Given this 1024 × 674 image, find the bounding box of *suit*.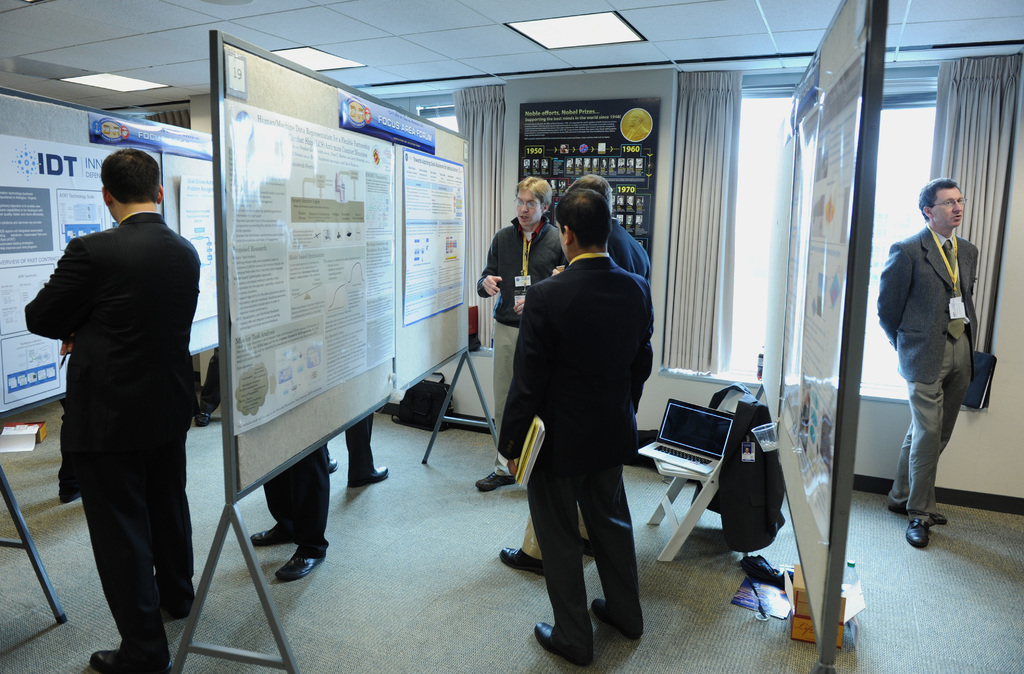
[22, 213, 198, 665].
